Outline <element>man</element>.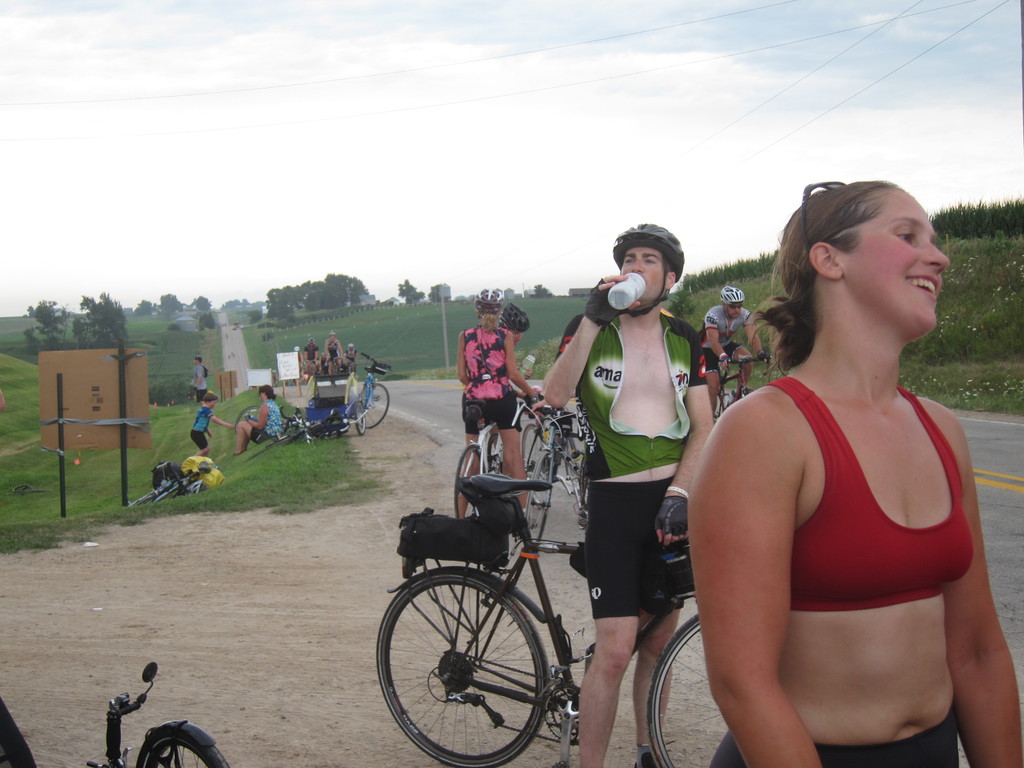
Outline: left=340, top=341, right=362, bottom=373.
